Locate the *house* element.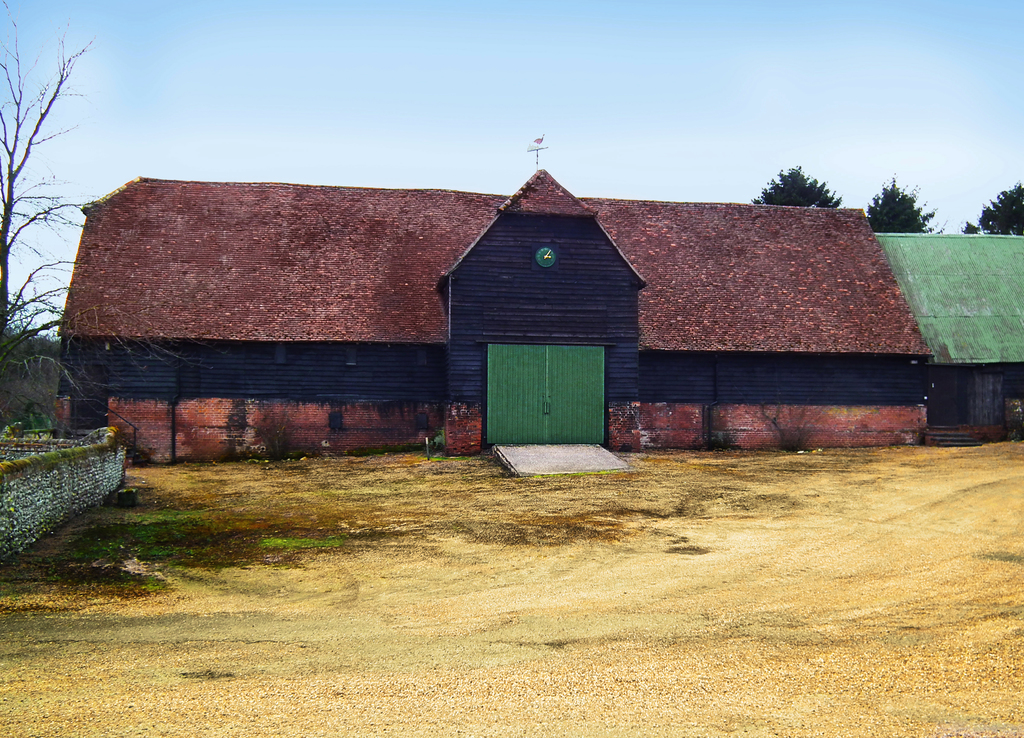
Element bbox: {"left": 883, "top": 229, "right": 1023, "bottom": 453}.
